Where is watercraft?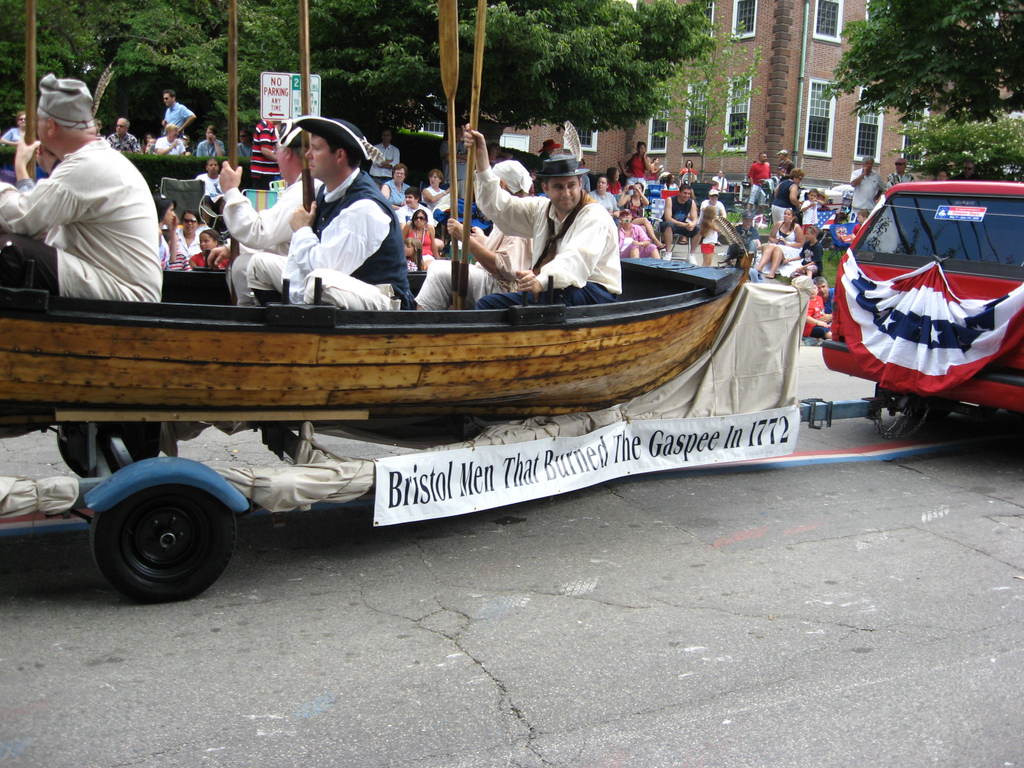
locate(4, 0, 749, 431).
